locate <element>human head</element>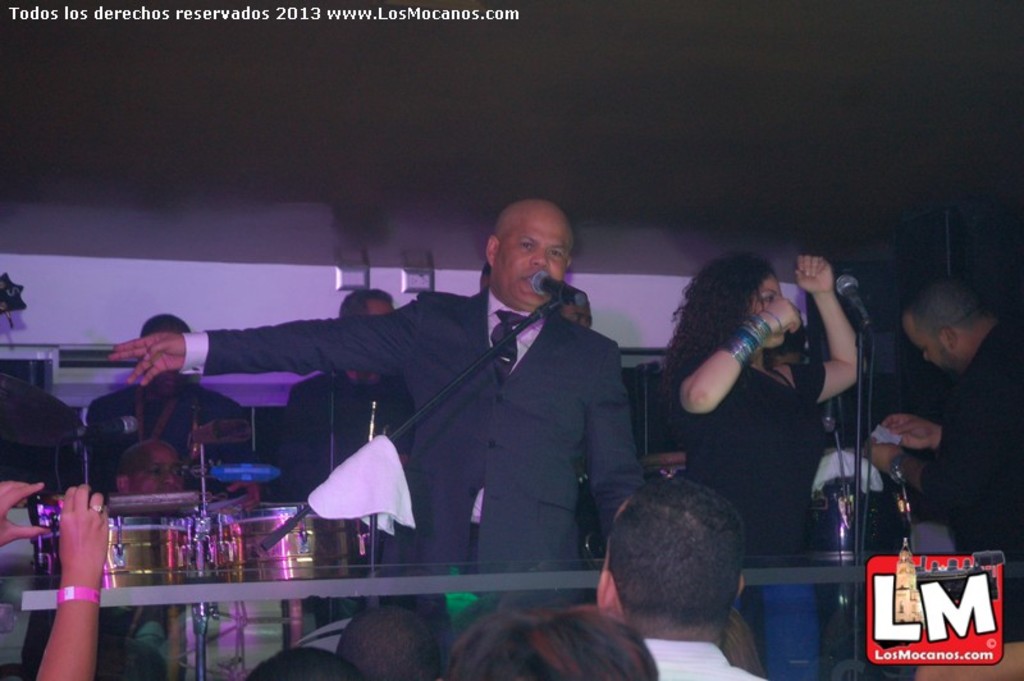
[left=111, top=443, right=184, bottom=495]
